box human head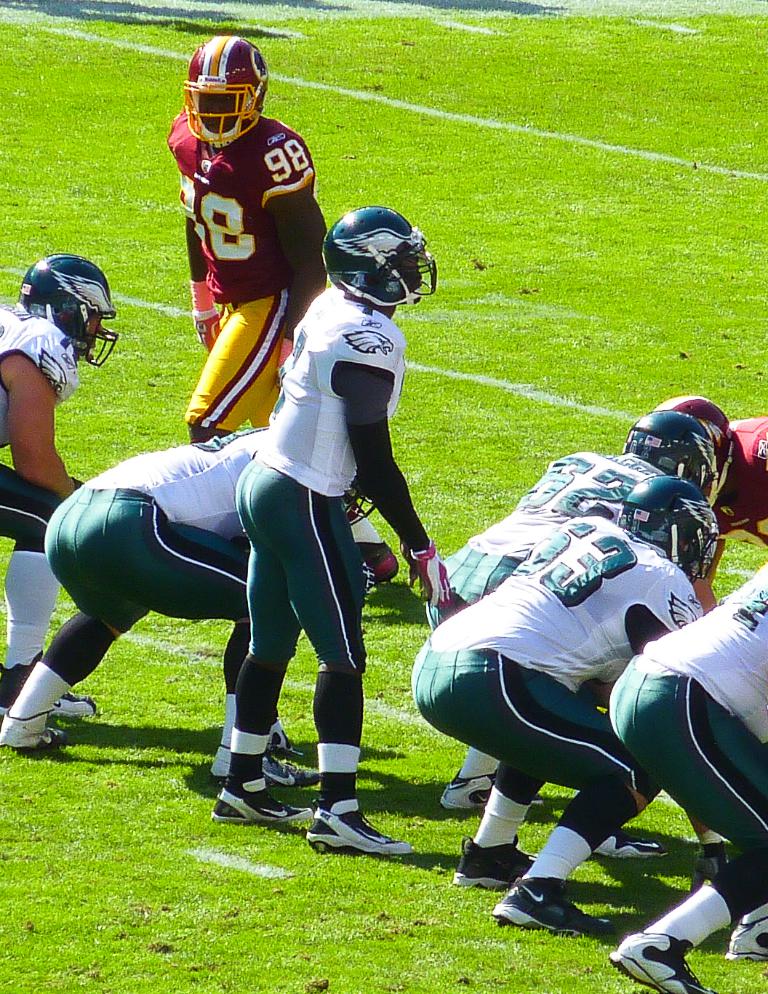
180, 36, 271, 148
